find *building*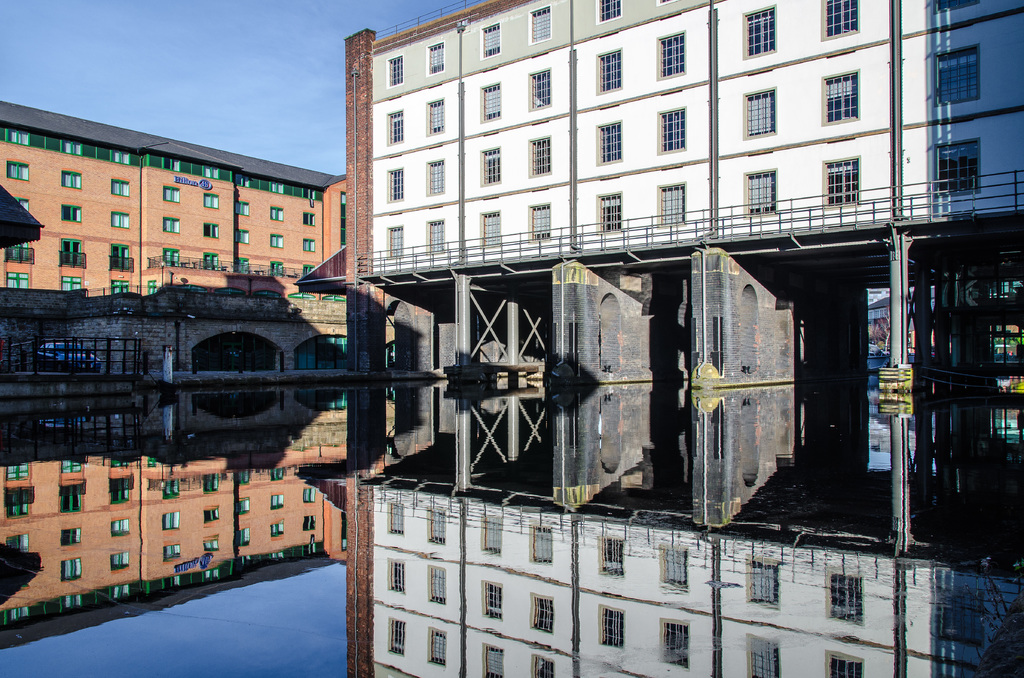
rect(295, 0, 1023, 387)
